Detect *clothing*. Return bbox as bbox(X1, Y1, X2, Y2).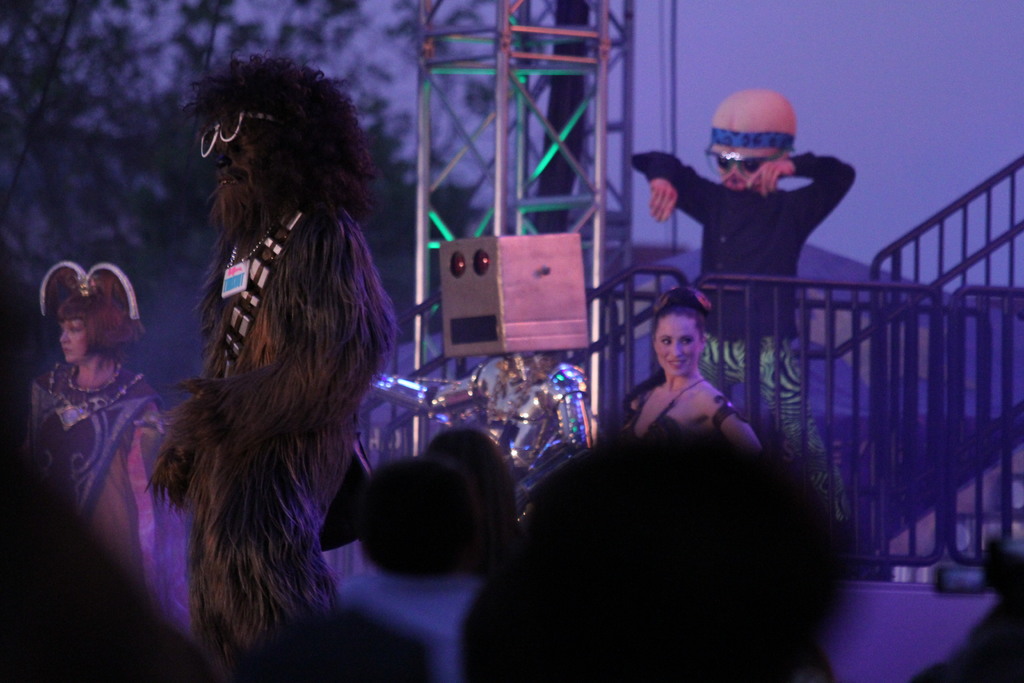
bbox(31, 362, 163, 595).
